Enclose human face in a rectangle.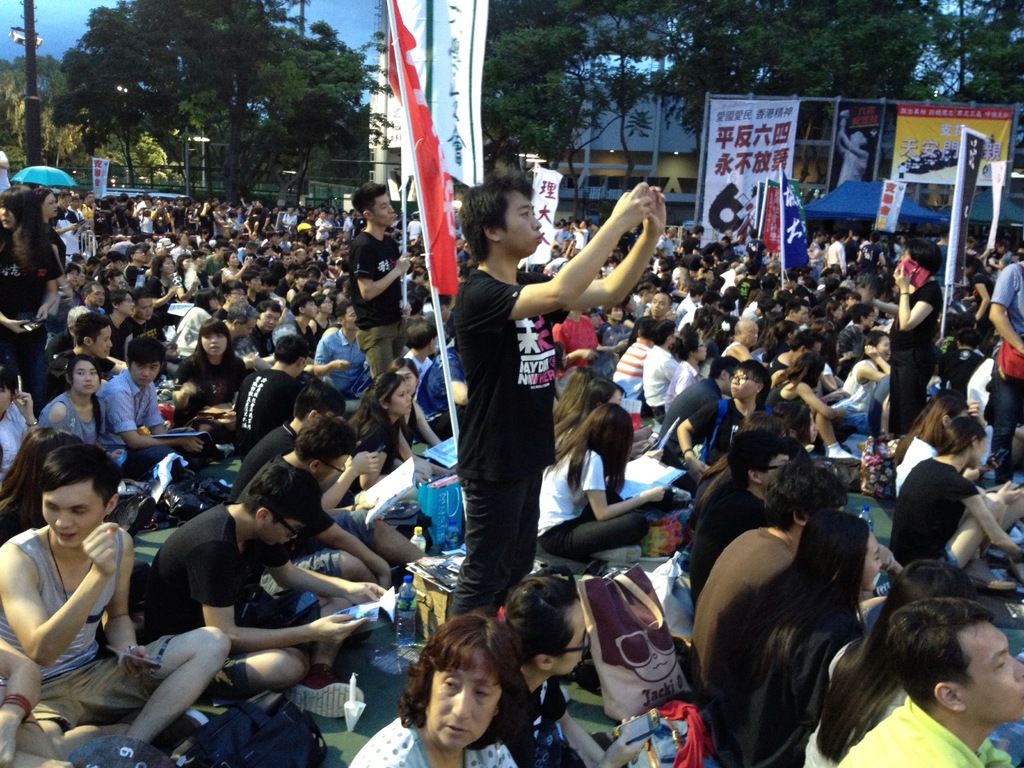
x1=614, y1=616, x2=675, y2=685.
